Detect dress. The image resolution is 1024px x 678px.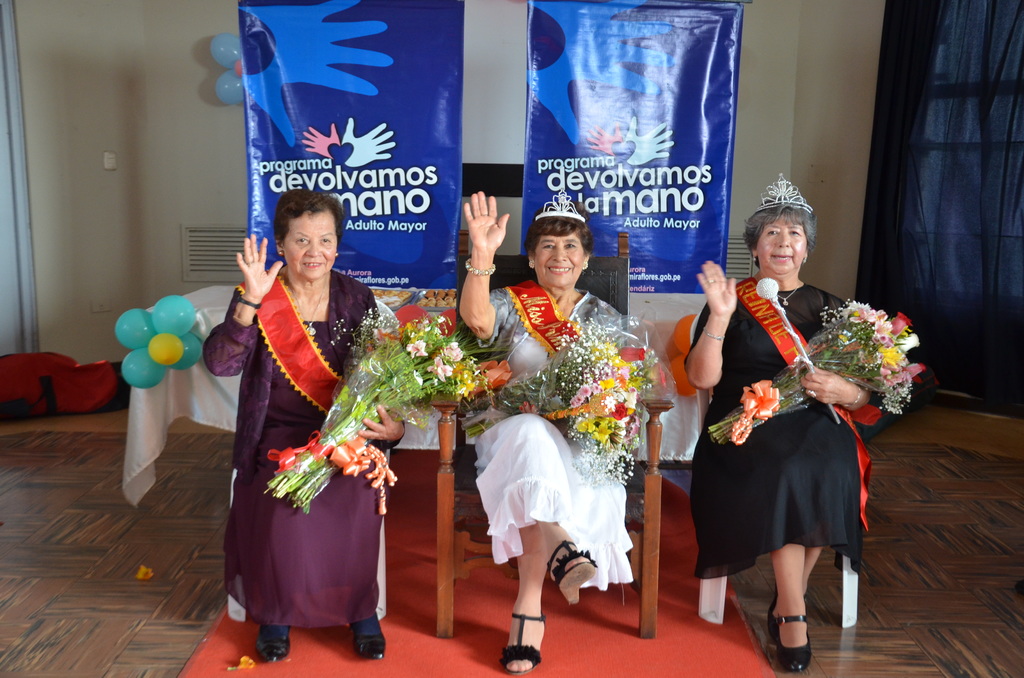
{"left": 691, "top": 273, "right": 874, "bottom": 585}.
